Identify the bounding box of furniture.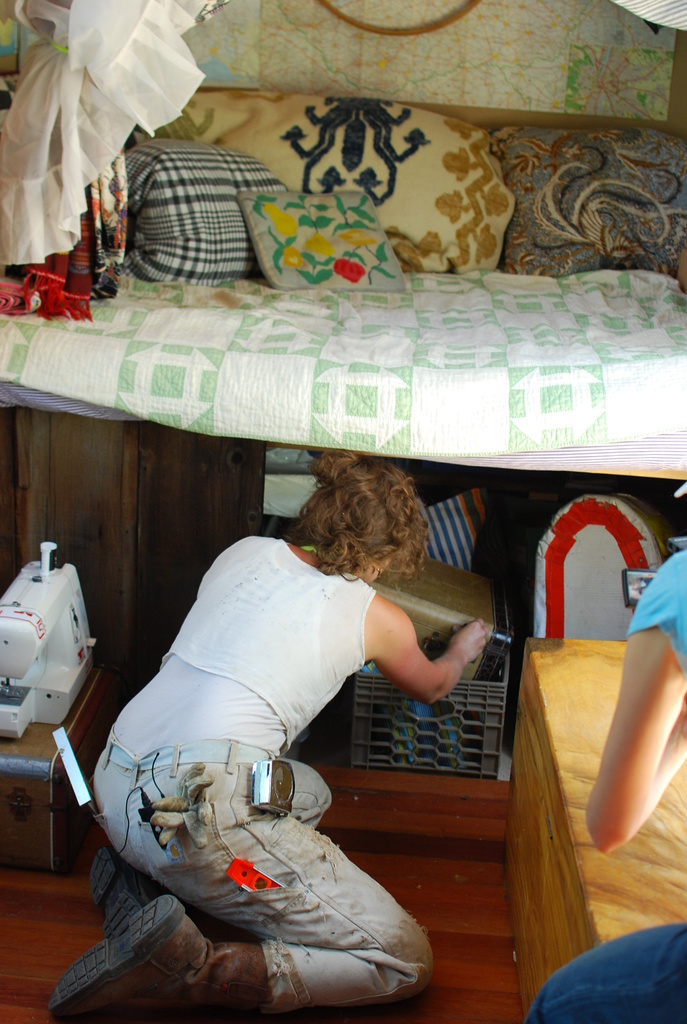
bbox=(500, 641, 686, 1022).
